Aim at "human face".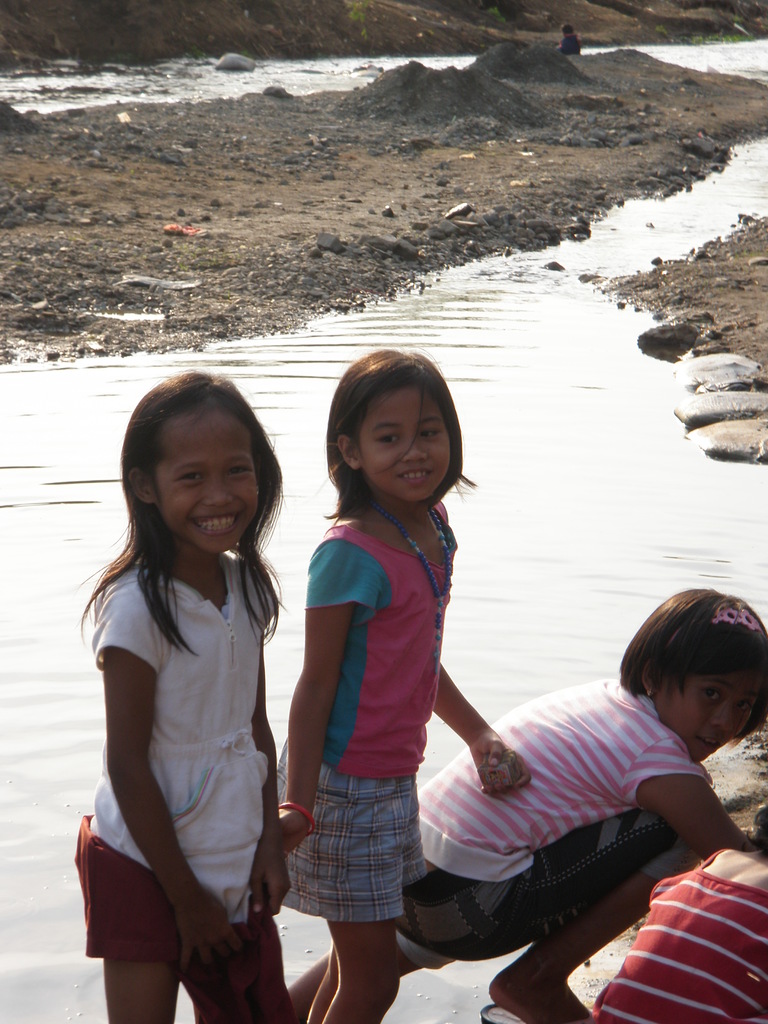
Aimed at box=[164, 420, 261, 555].
